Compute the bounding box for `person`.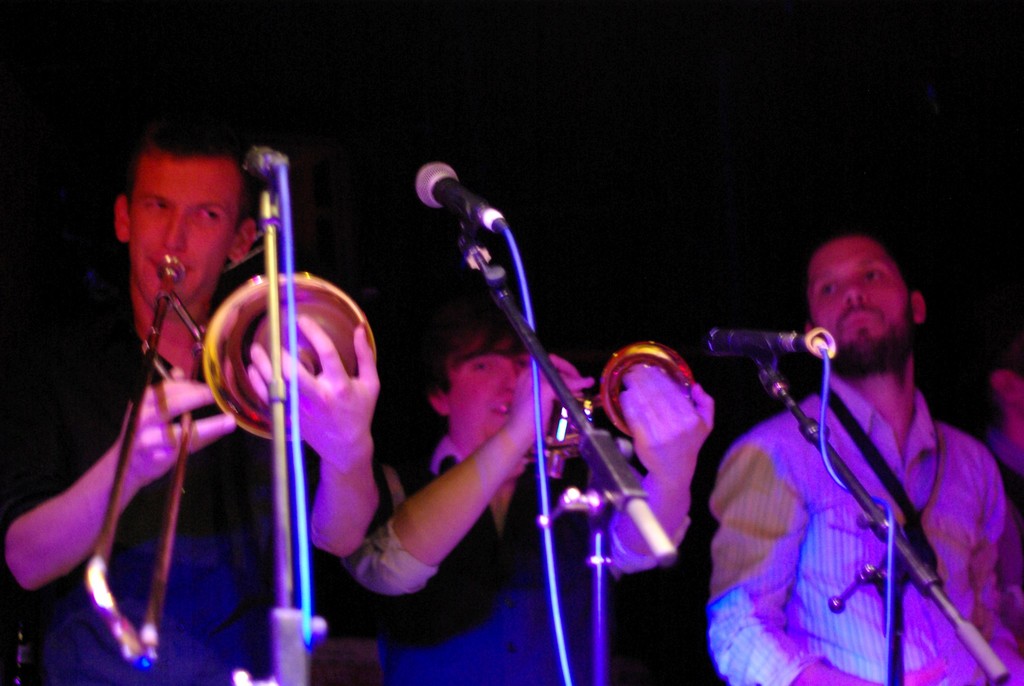
726 221 1006 685.
